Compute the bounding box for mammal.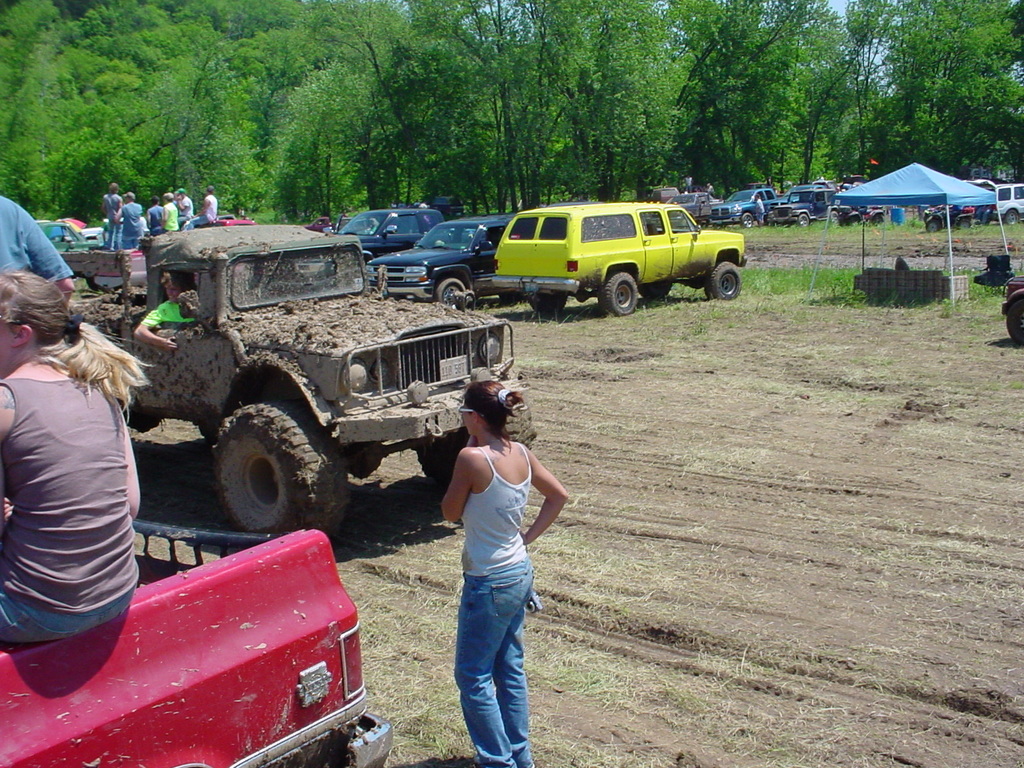
{"x1": 0, "y1": 259, "x2": 153, "y2": 646}.
